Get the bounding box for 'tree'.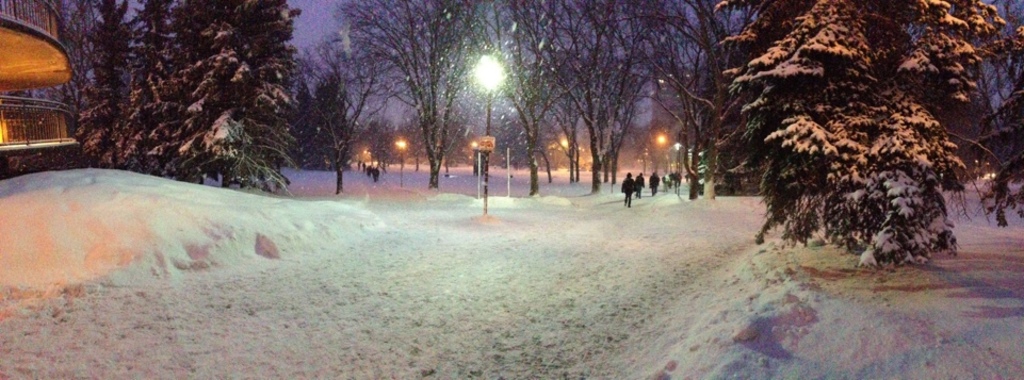
(487,0,586,211).
